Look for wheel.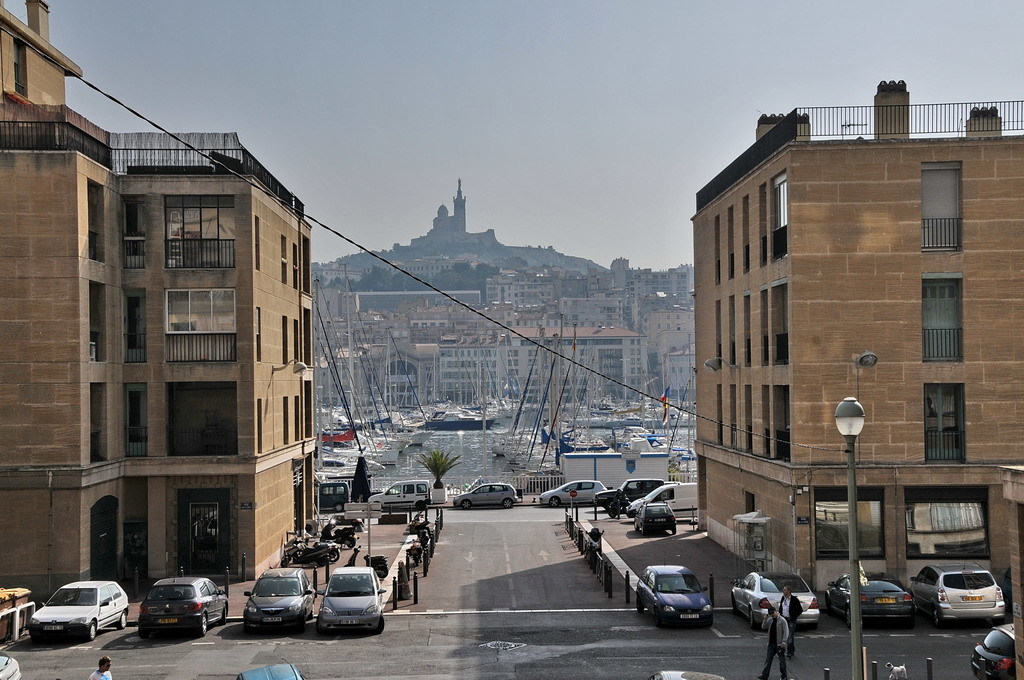
Found: <bbox>550, 495, 560, 506</bbox>.
